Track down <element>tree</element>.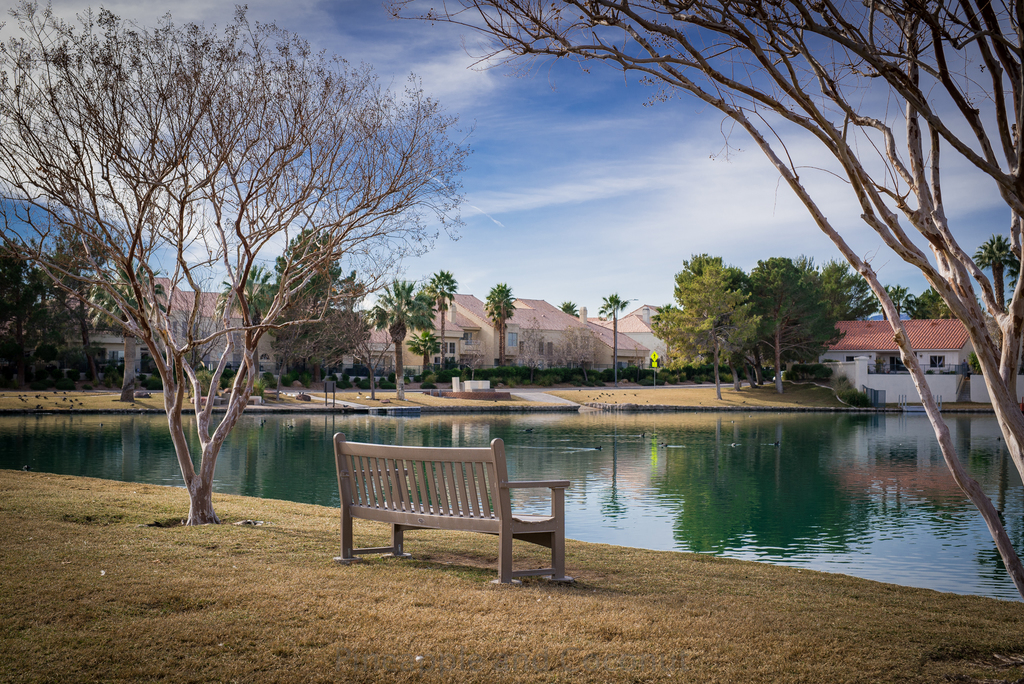
Tracked to [left=746, top=258, right=827, bottom=397].
